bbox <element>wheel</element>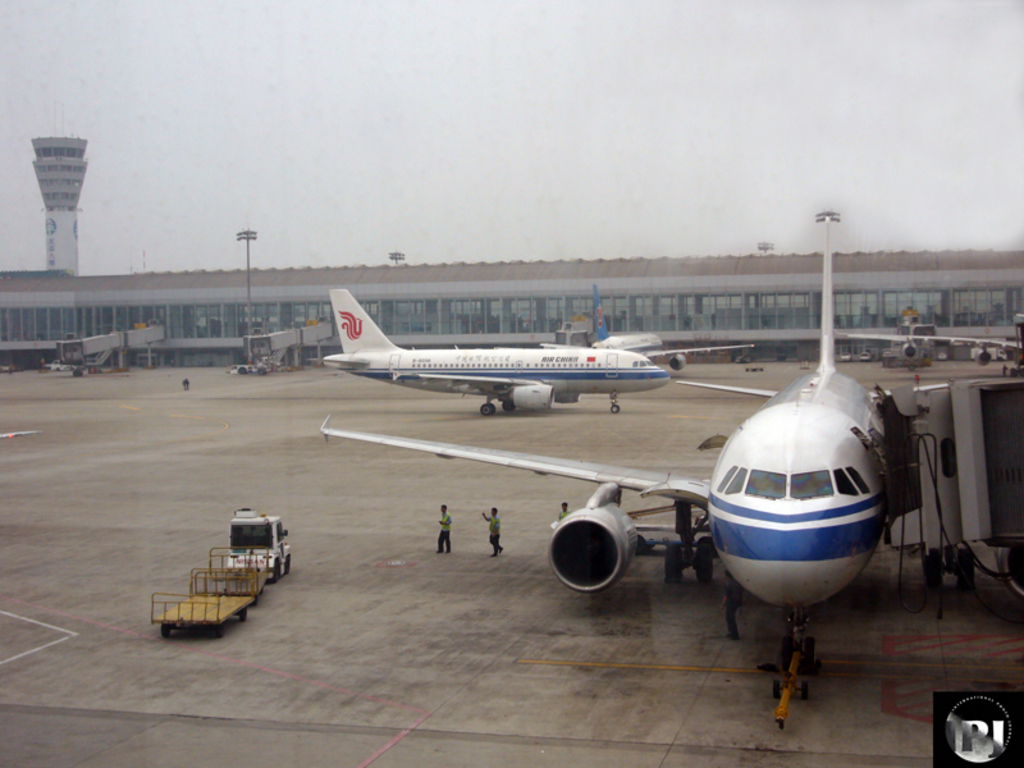
BBox(269, 564, 279, 581)
